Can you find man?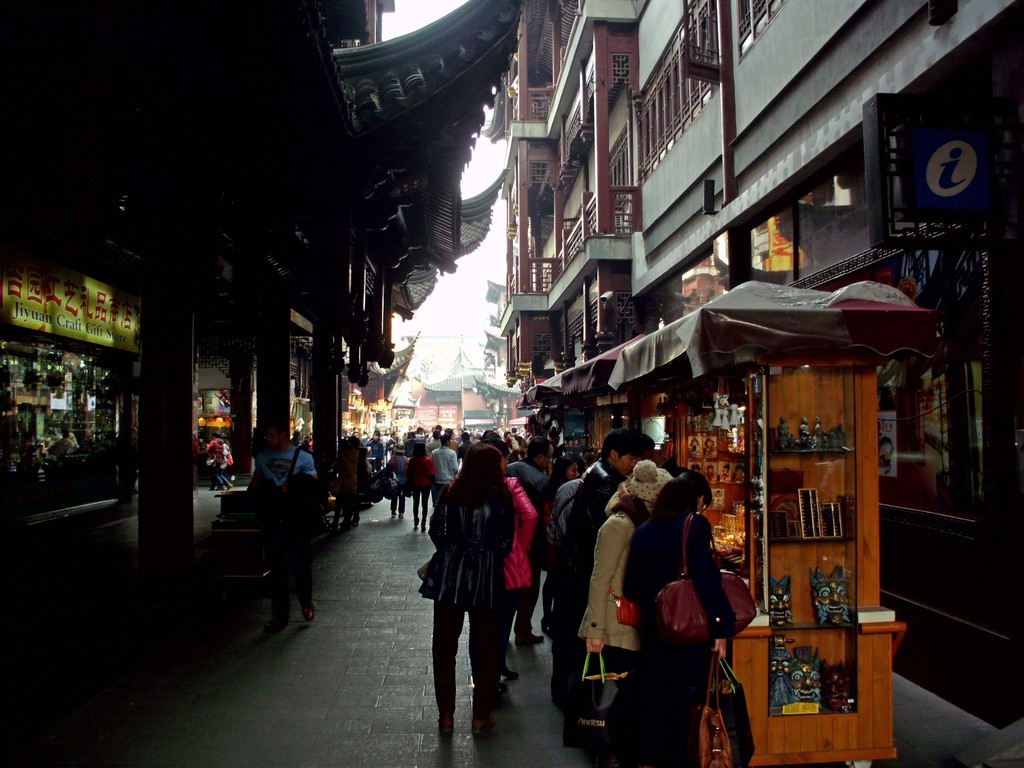
Yes, bounding box: [426, 424, 440, 454].
